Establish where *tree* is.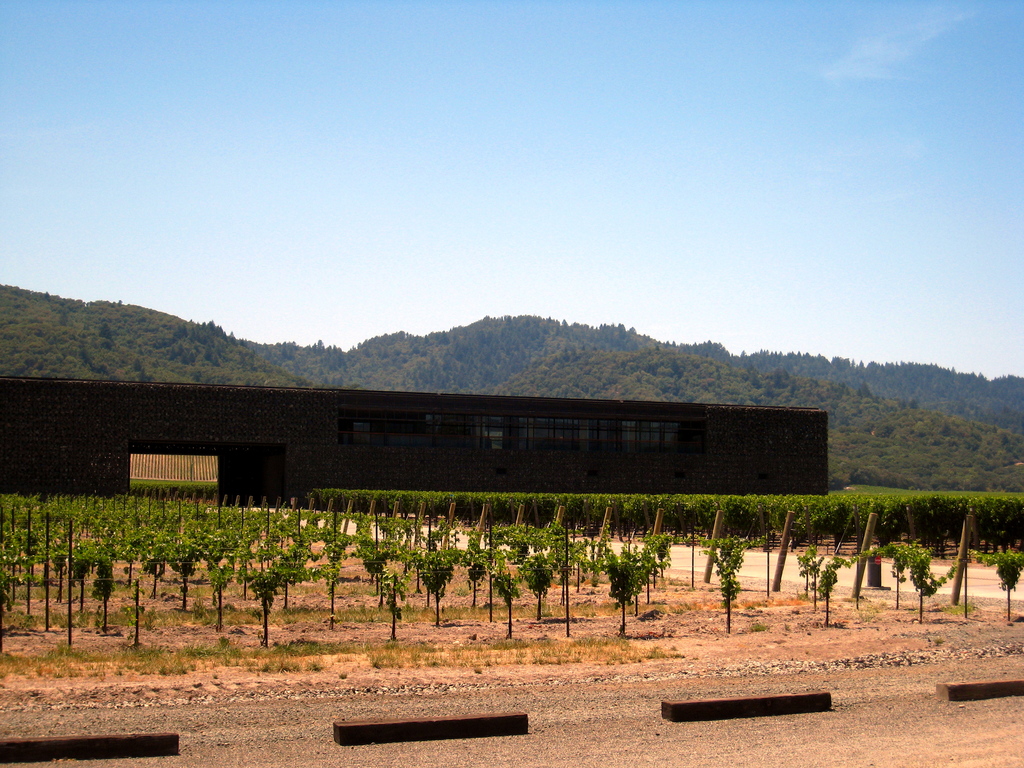
Established at select_region(697, 531, 771, 634).
